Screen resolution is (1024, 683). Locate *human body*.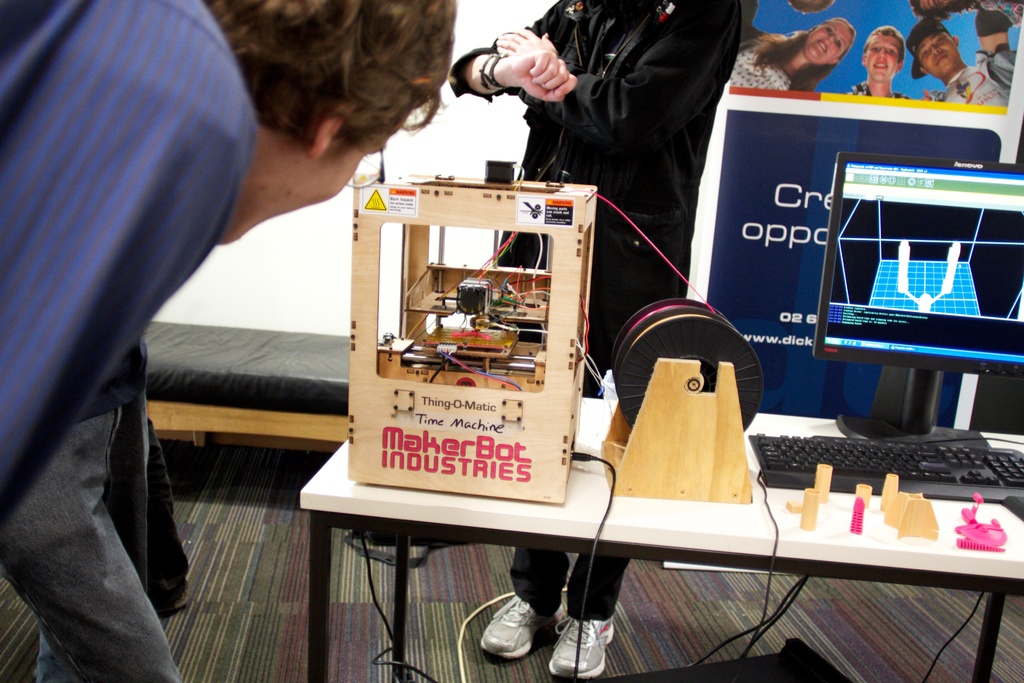
x1=449, y1=0, x2=729, y2=682.
